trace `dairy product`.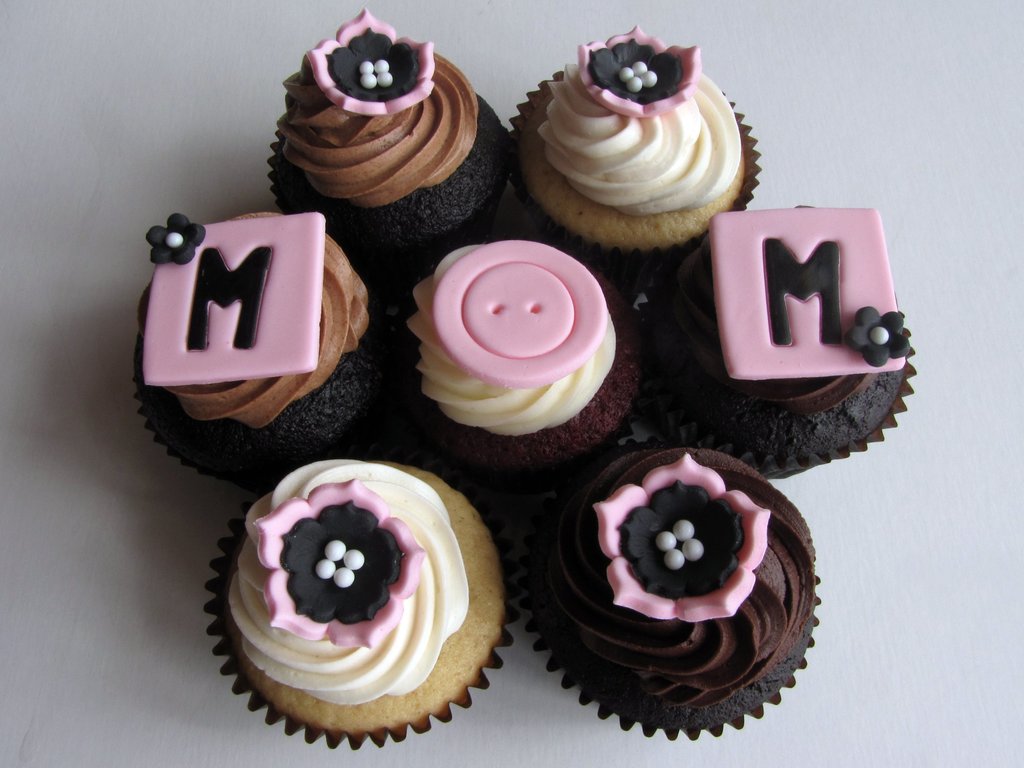
Traced to x1=411 y1=237 x2=611 y2=437.
